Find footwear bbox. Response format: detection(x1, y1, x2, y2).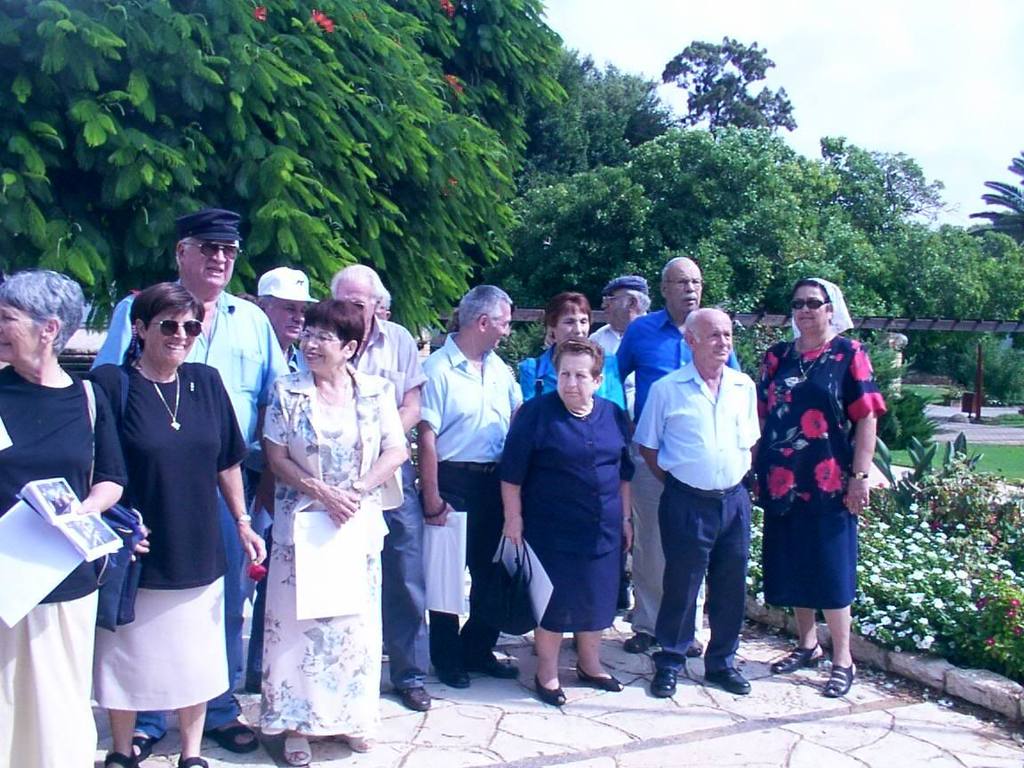
detection(486, 660, 517, 676).
